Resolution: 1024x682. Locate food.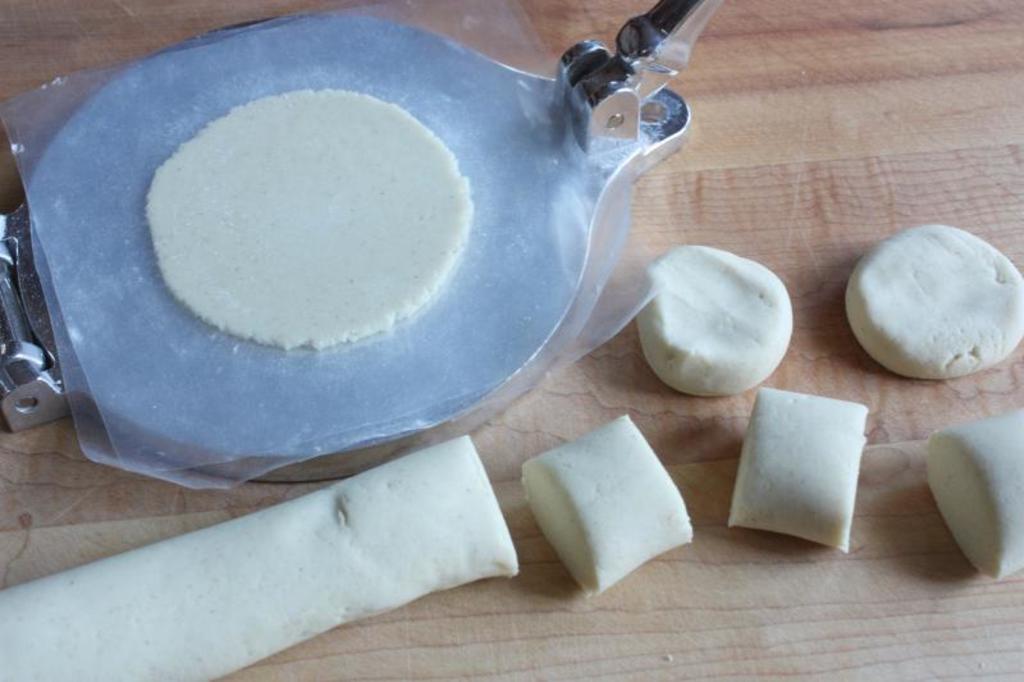
634/241/795/399.
